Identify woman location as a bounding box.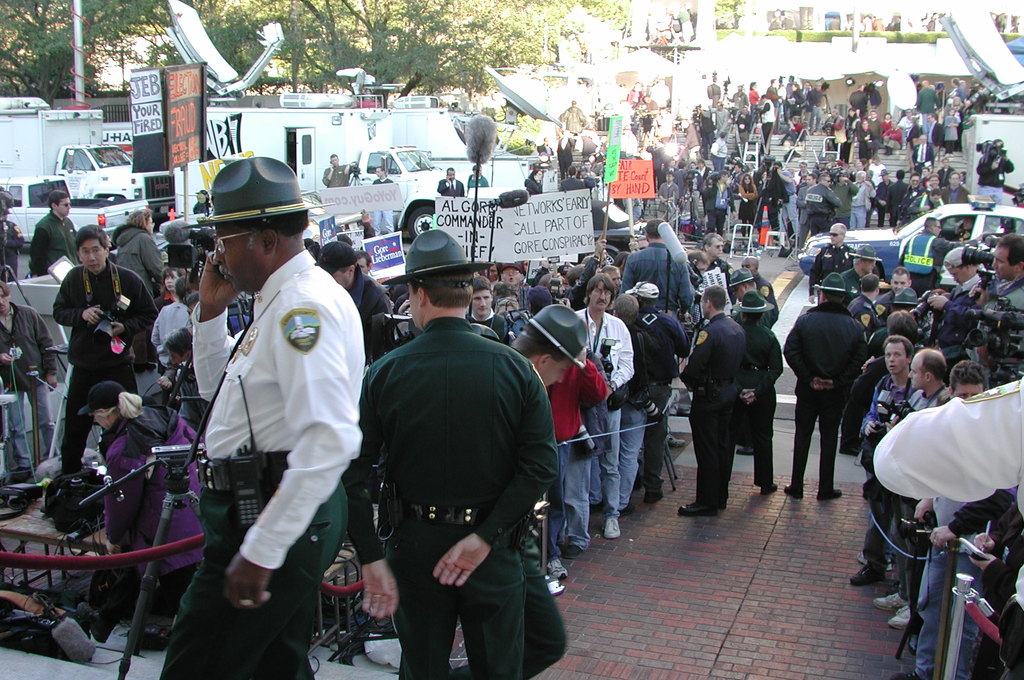
[940,106,956,155].
